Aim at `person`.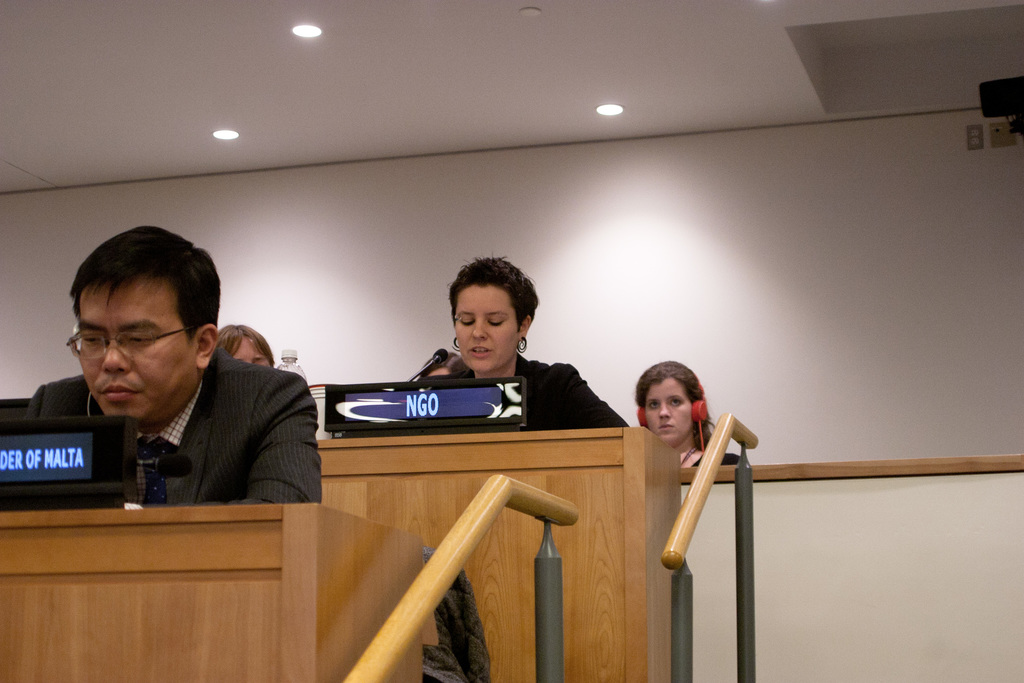
Aimed at bbox(212, 320, 279, 366).
